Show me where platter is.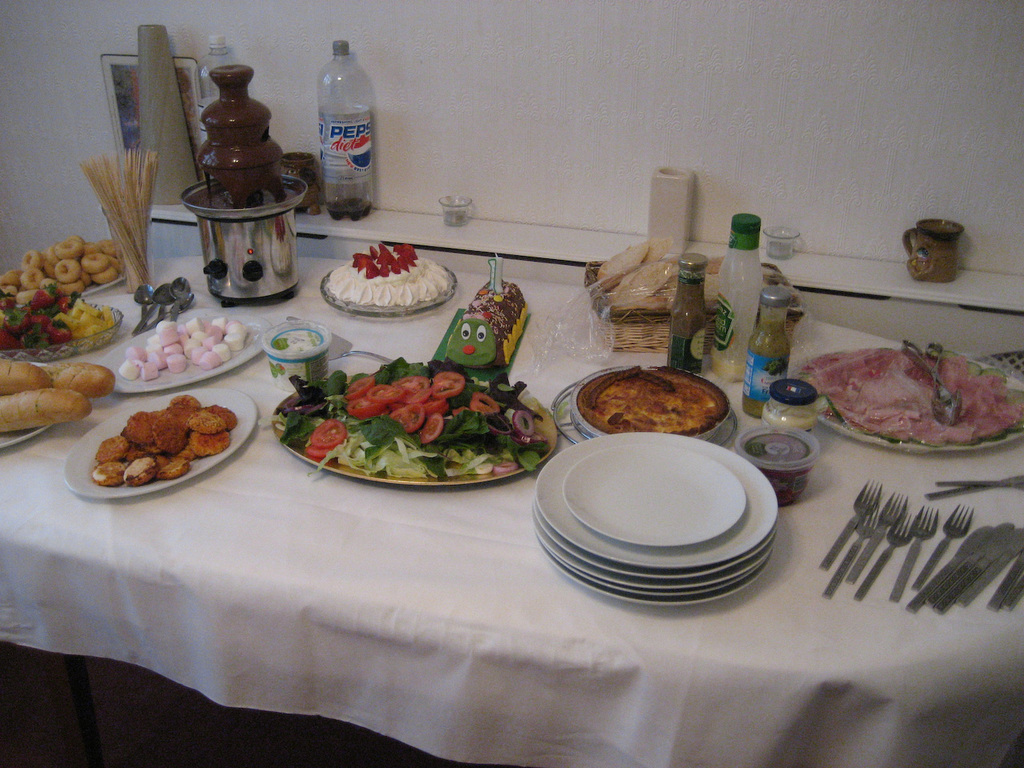
platter is at (x1=554, y1=367, x2=737, y2=437).
